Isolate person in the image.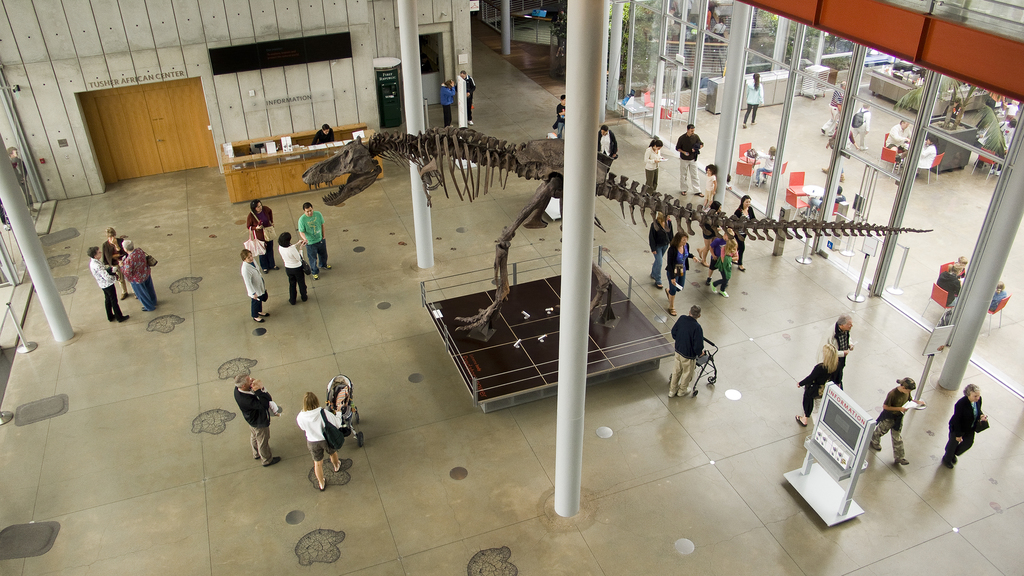
Isolated region: Rect(948, 103, 963, 122).
